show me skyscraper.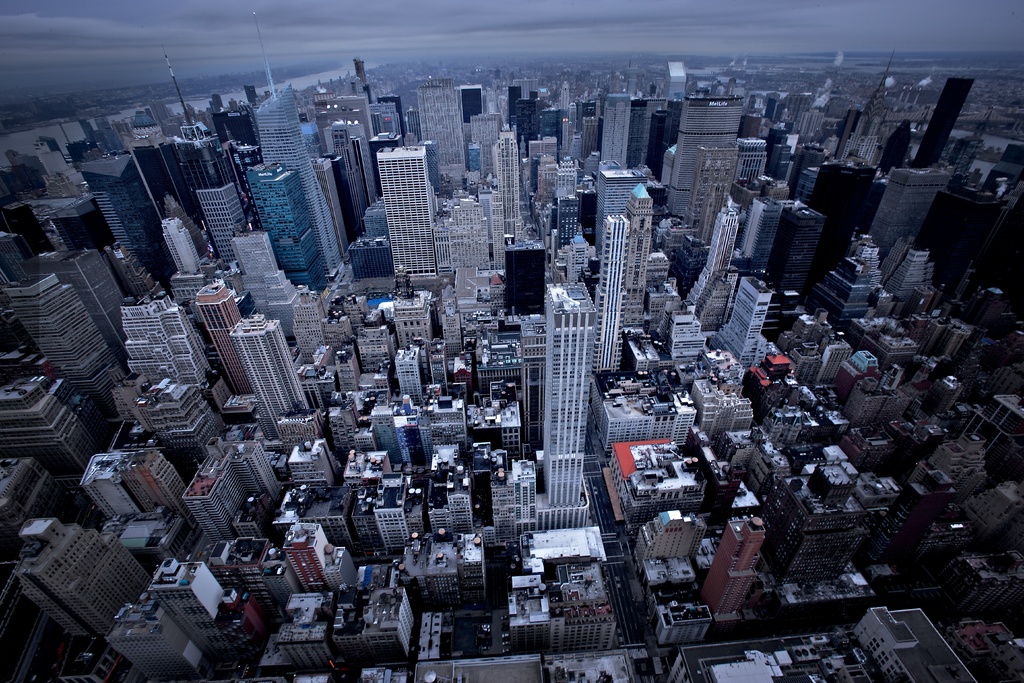
skyscraper is here: 929:320:966:351.
